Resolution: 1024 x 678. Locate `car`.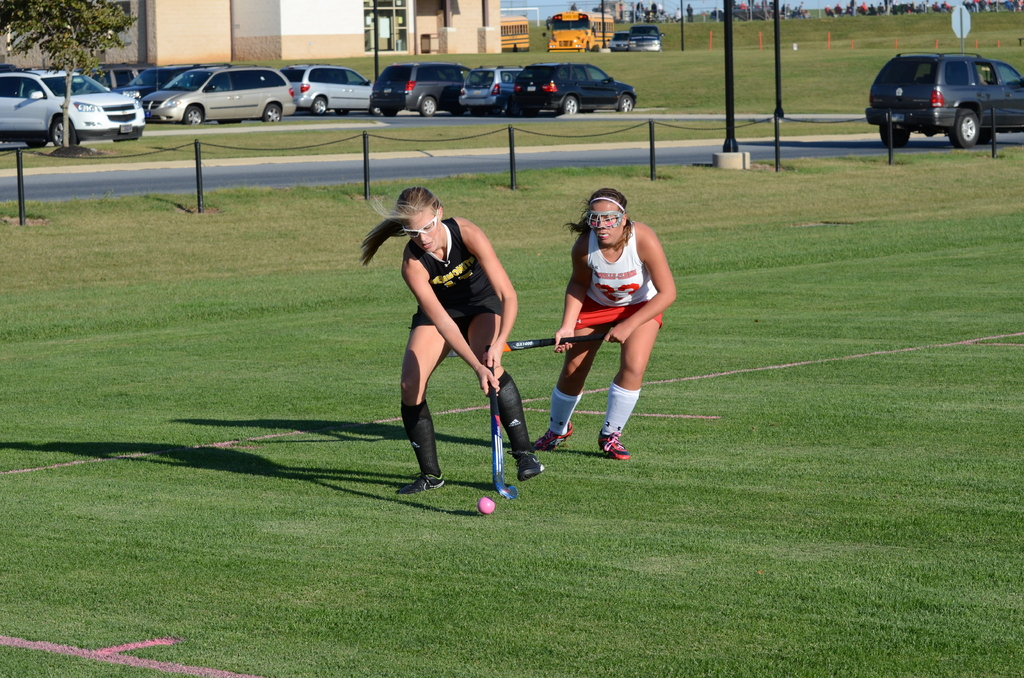
(863, 40, 1013, 148).
